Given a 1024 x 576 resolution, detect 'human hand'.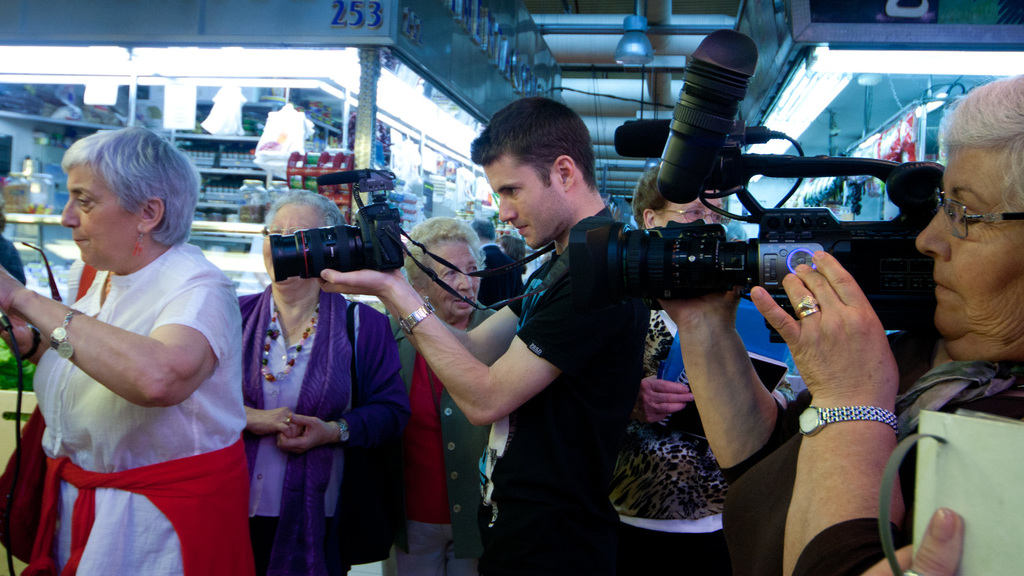
bbox(0, 263, 22, 317).
